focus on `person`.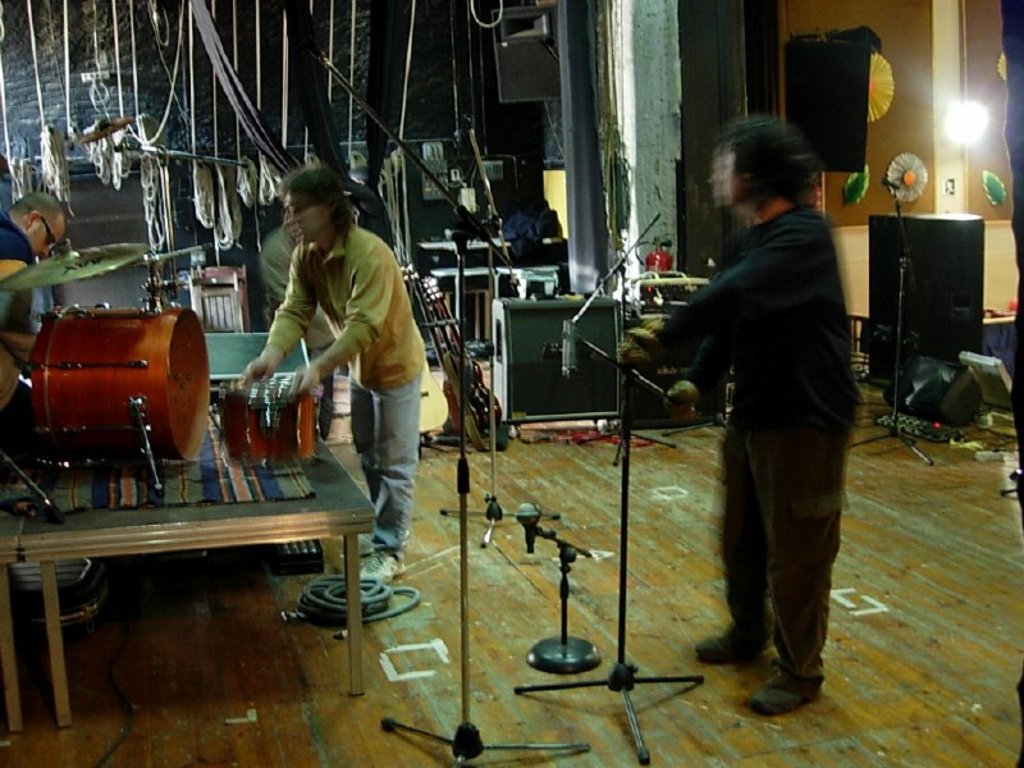
Focused at box=[0, 192, 68, 461].
